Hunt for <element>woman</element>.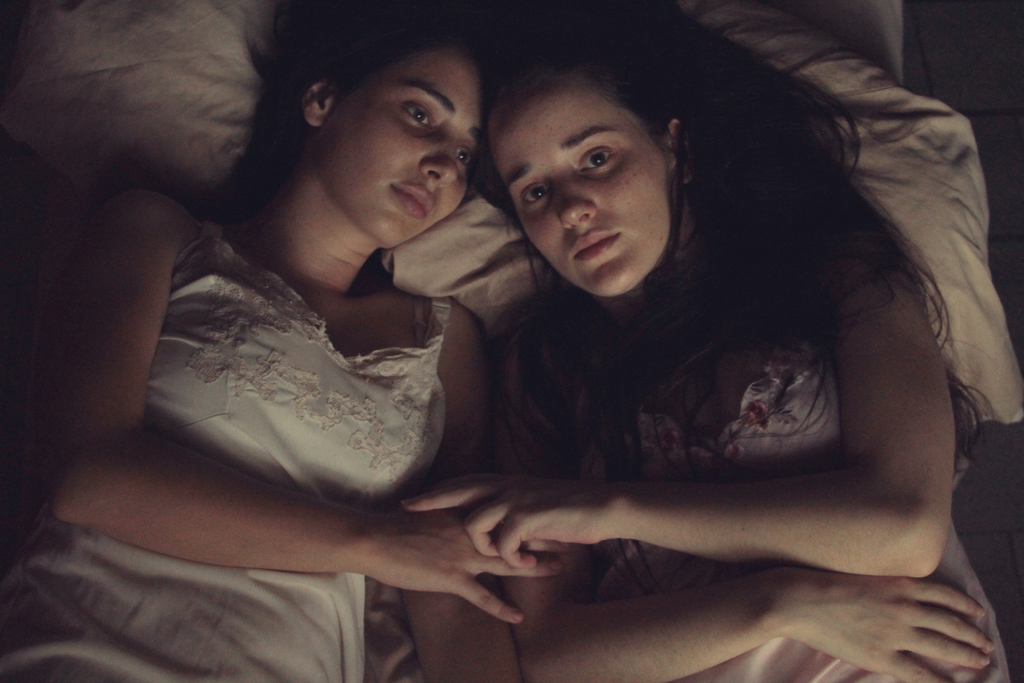
Hunted down at (x1=0, y1=0, x2=575, y2=682).
